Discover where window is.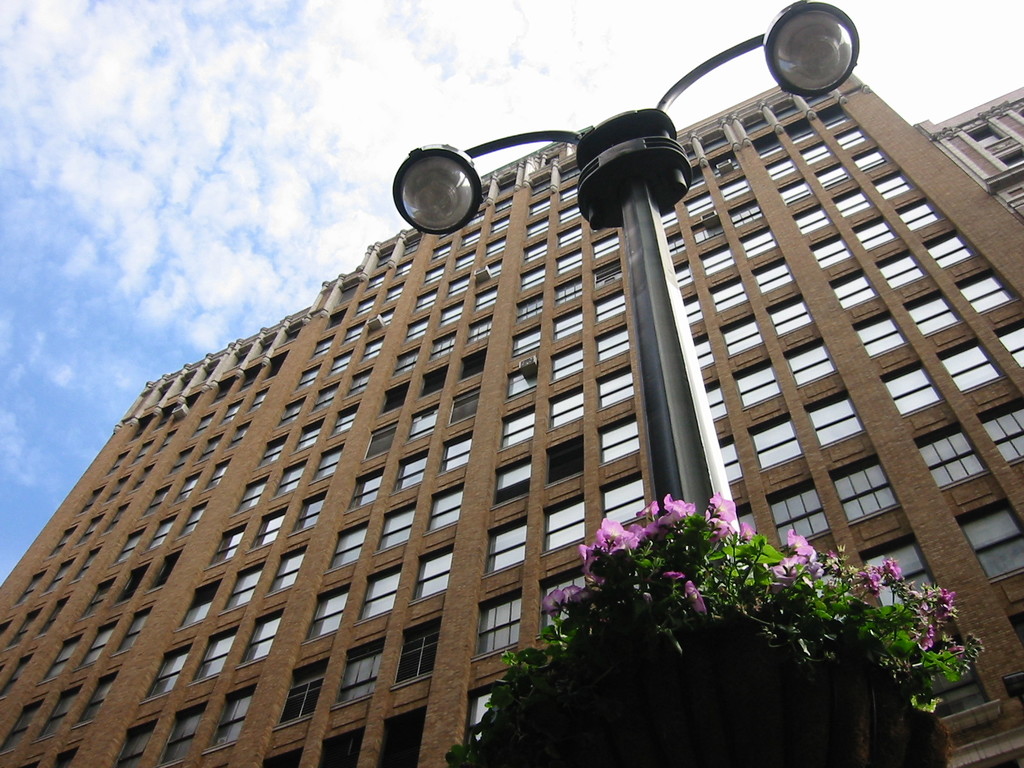
Discovered at locate(551, 385, 584, 425).
